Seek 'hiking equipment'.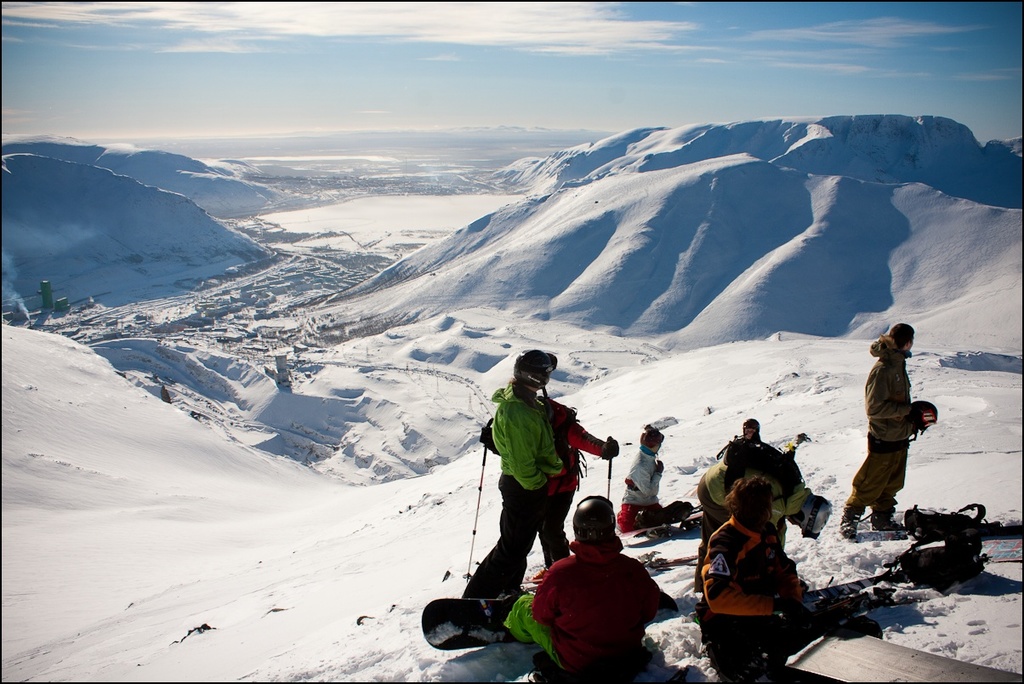
crop(600, 435, 617, 516).
